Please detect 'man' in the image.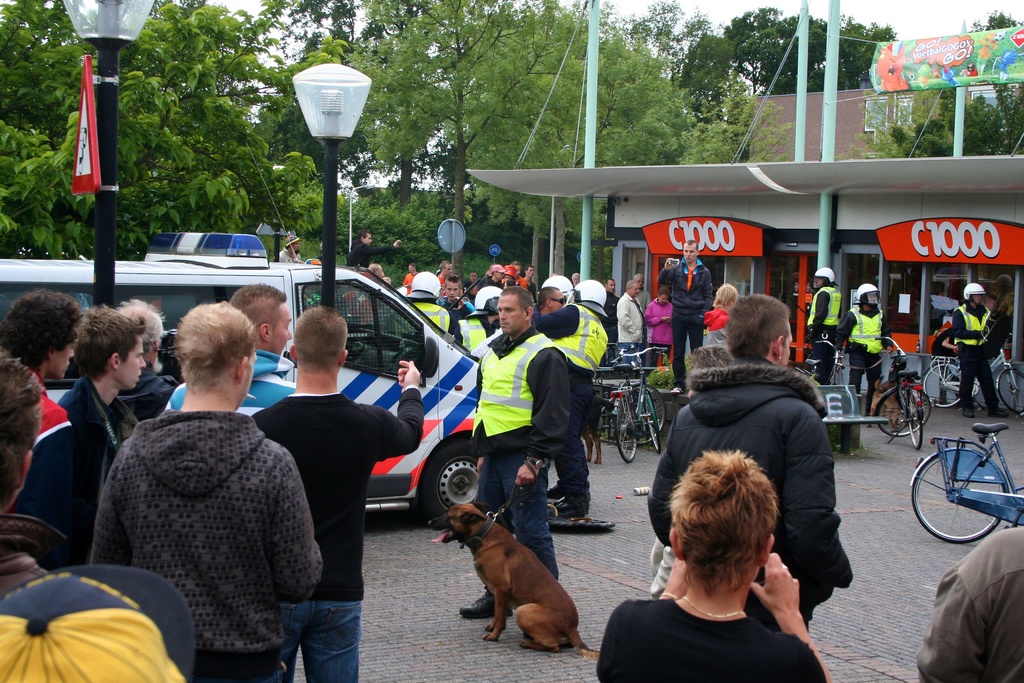
[left=655, top=238, right=711, bottom=402].
